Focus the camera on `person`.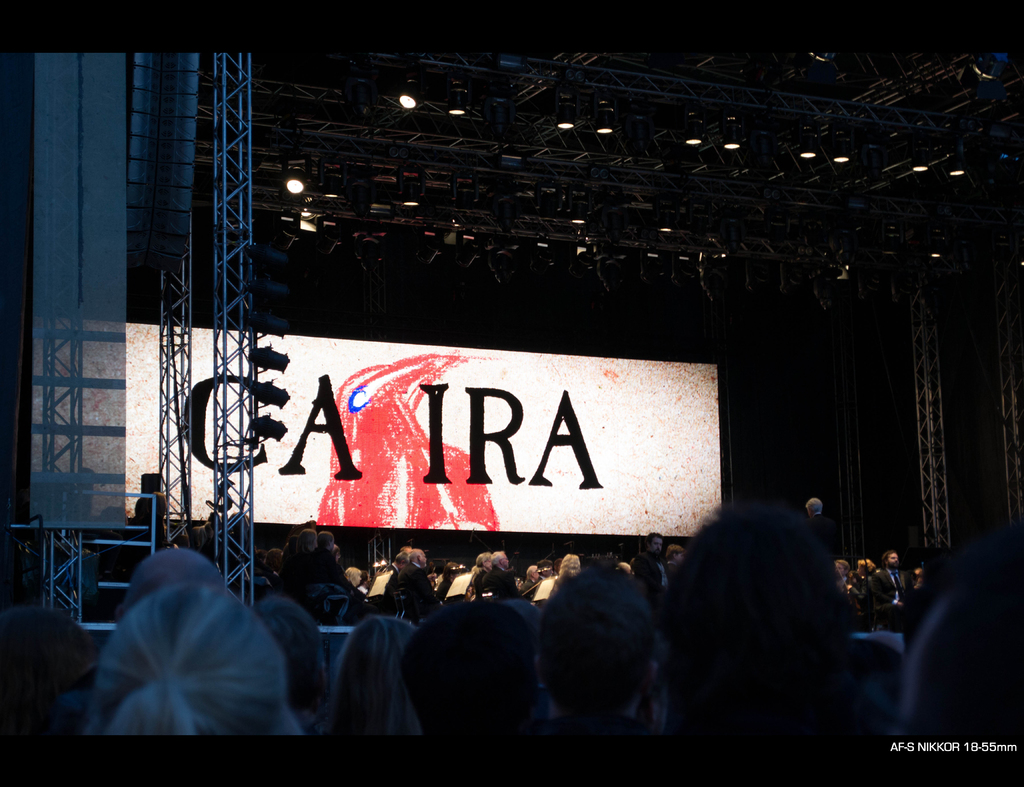
Focus region: [left=482, top=546, right=522, bottom=600].
